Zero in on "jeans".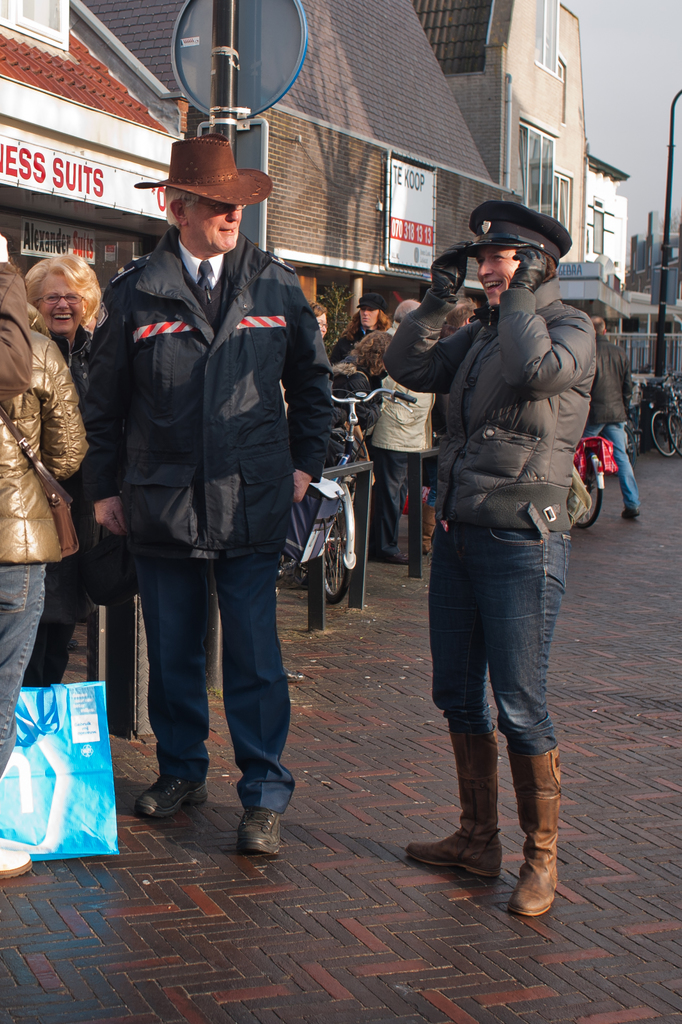
Zeroed in: BBox(424, 603, 573, 861).
